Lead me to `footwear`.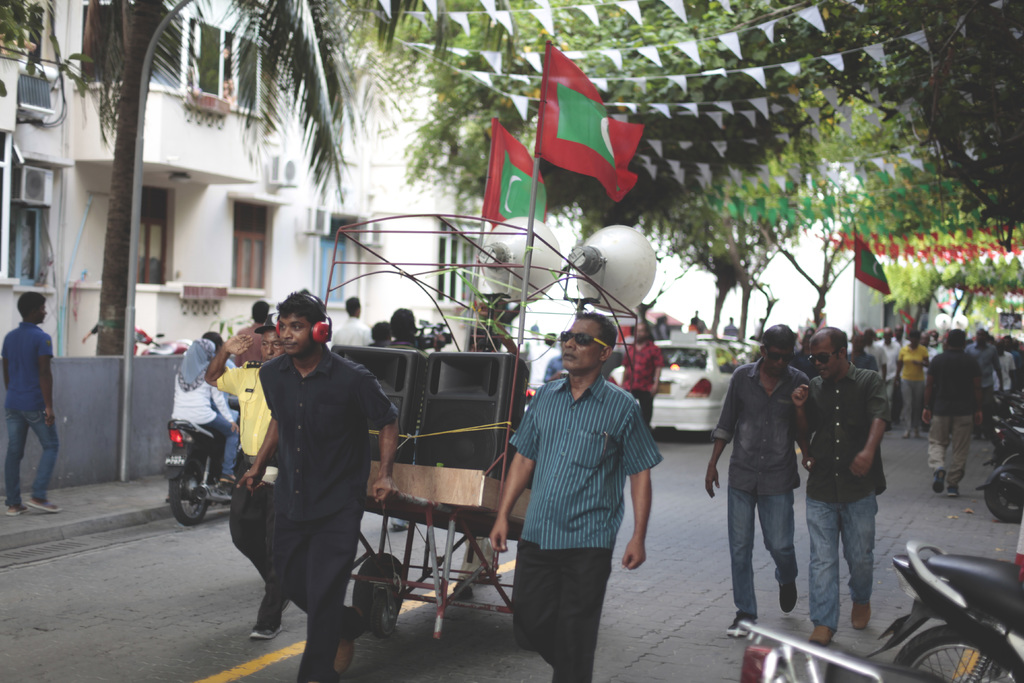
Lead to 334:611:362:672.
